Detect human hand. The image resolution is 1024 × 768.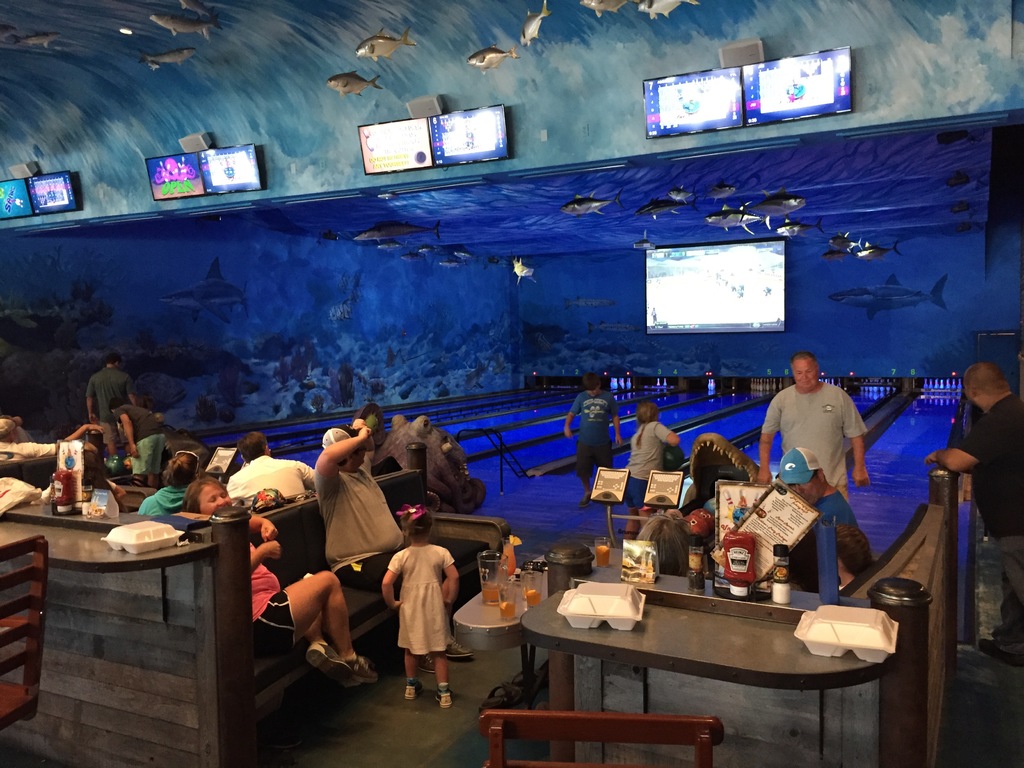
bbox(388, 598, 401, 611).
